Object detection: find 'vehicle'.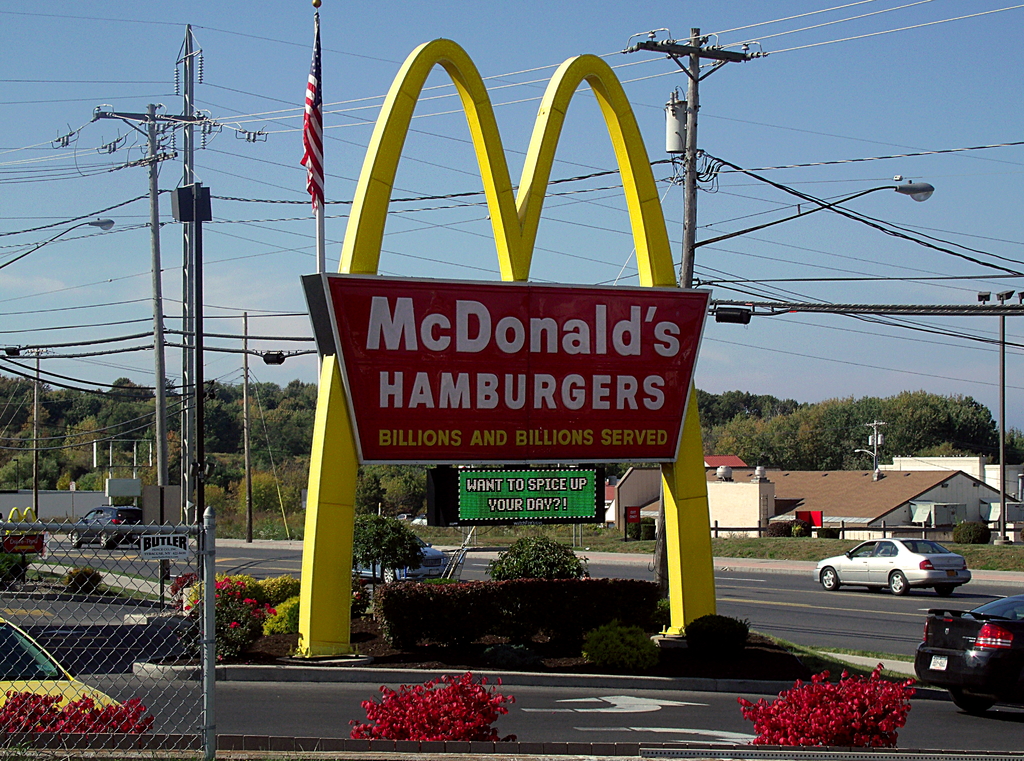
pyautogui.locateOnScreen(347, 529, 454, 582).
